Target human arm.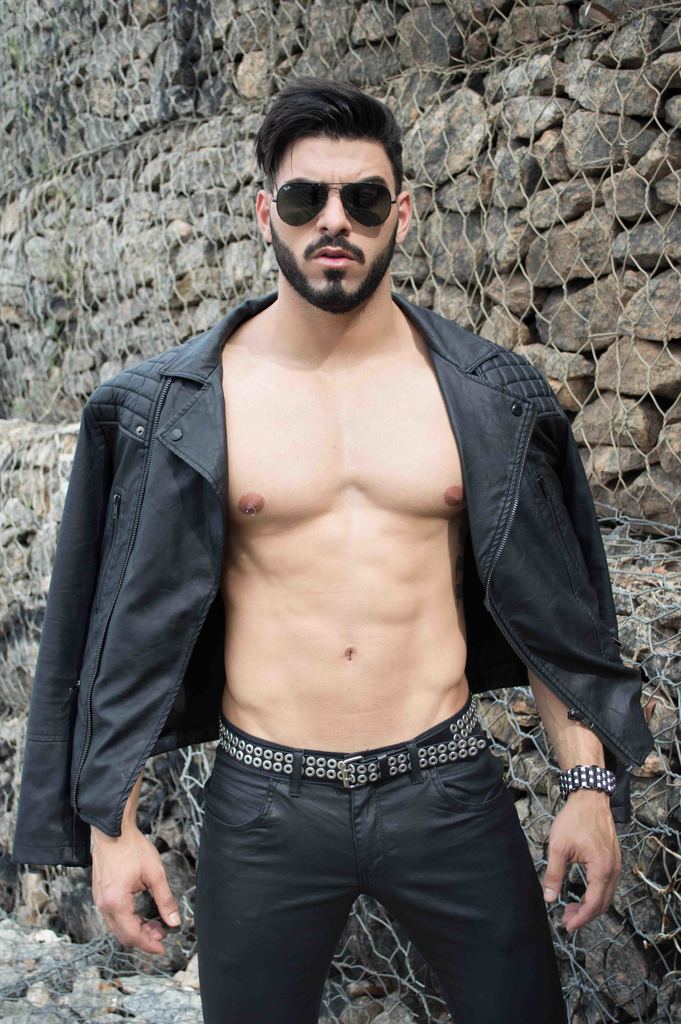
Target region: [left=516, top=340, right=630, bottom=948].
